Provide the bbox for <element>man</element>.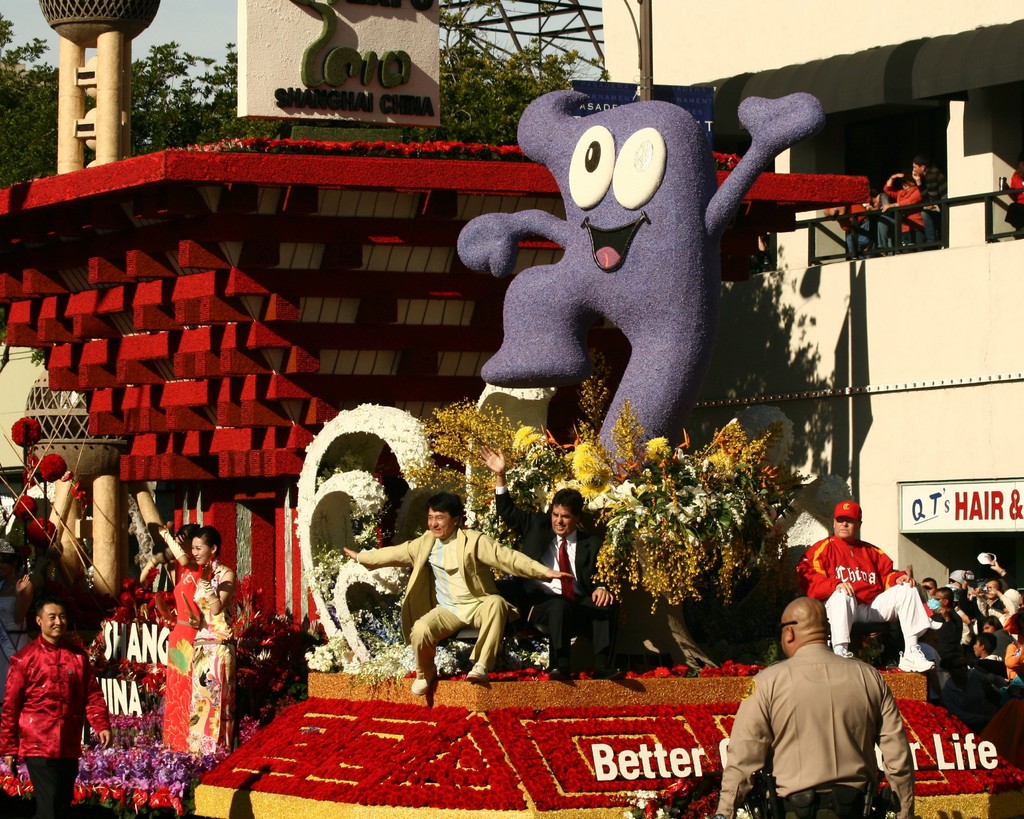
(left=541, top=495, right=605, bottom=684).
